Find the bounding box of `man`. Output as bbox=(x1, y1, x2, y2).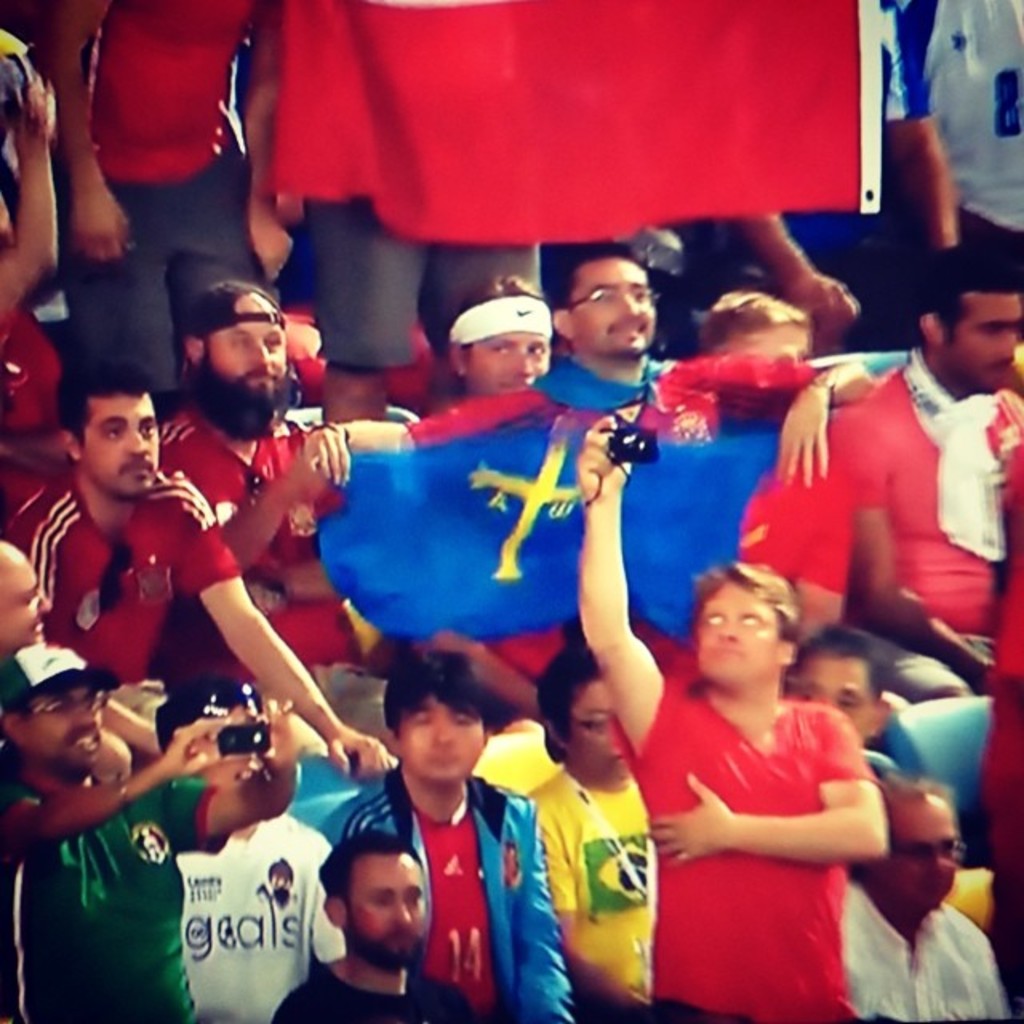
bbox=(277, 830, 467, 1022).
